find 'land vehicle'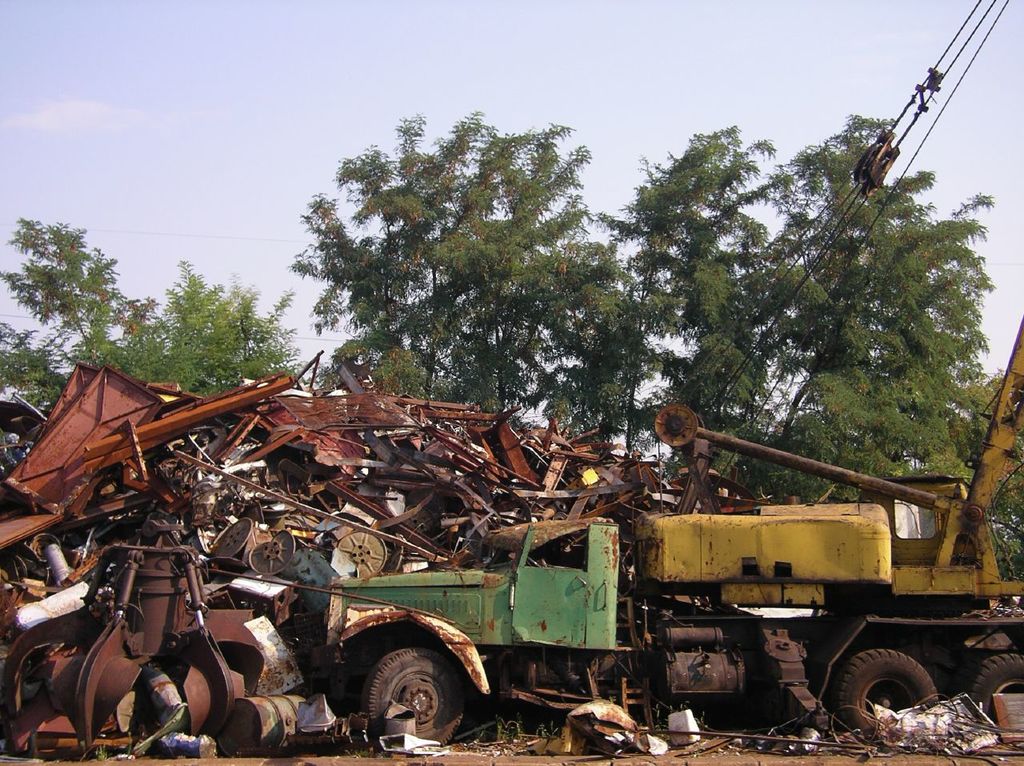
bbox=[326, 0, 1023, 752]
